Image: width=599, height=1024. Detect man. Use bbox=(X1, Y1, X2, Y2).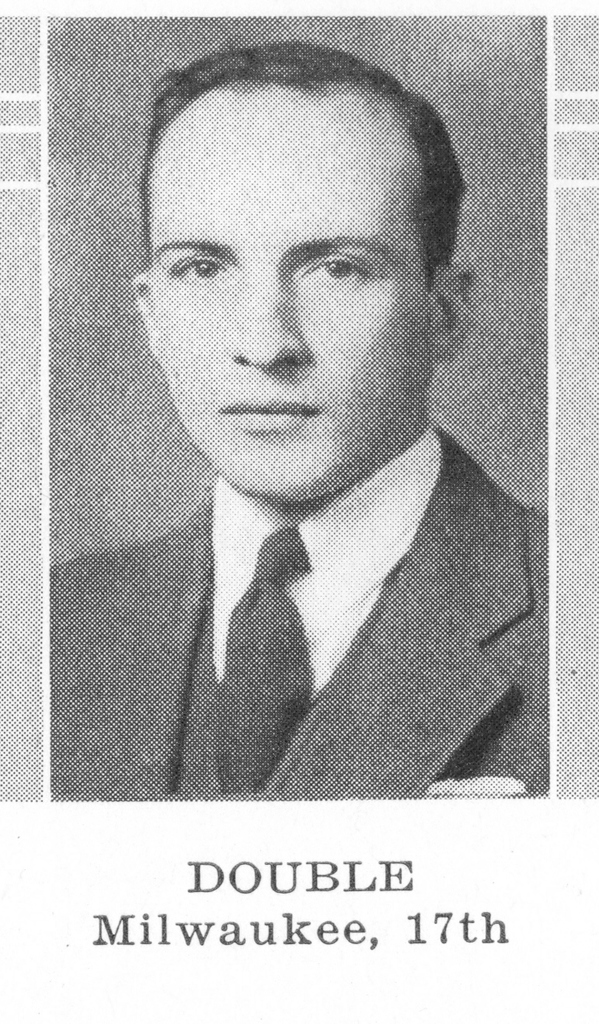
bbox=(52, 42, 545, 800).
